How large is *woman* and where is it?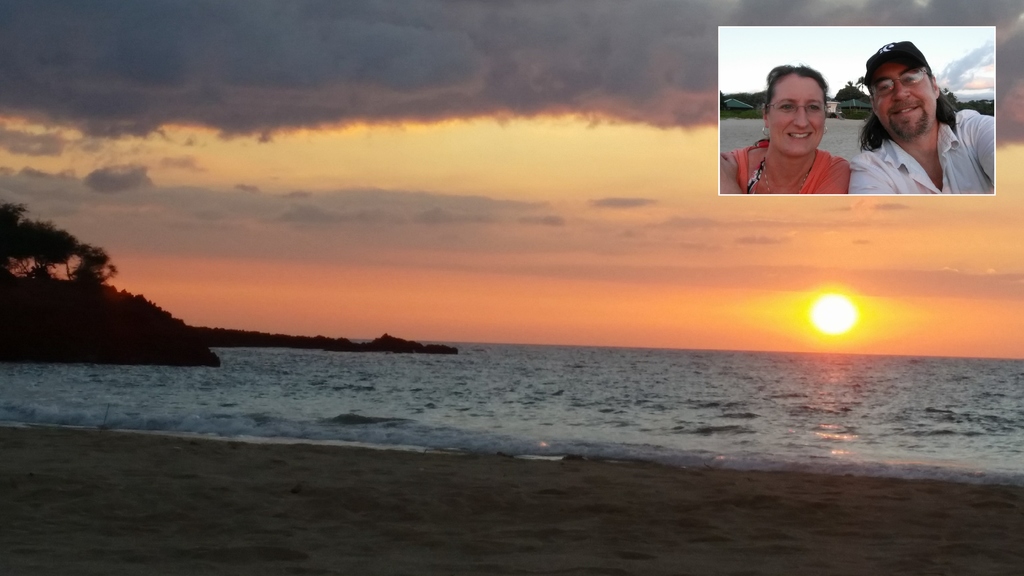
Bounding box: 738:57:867:184.
